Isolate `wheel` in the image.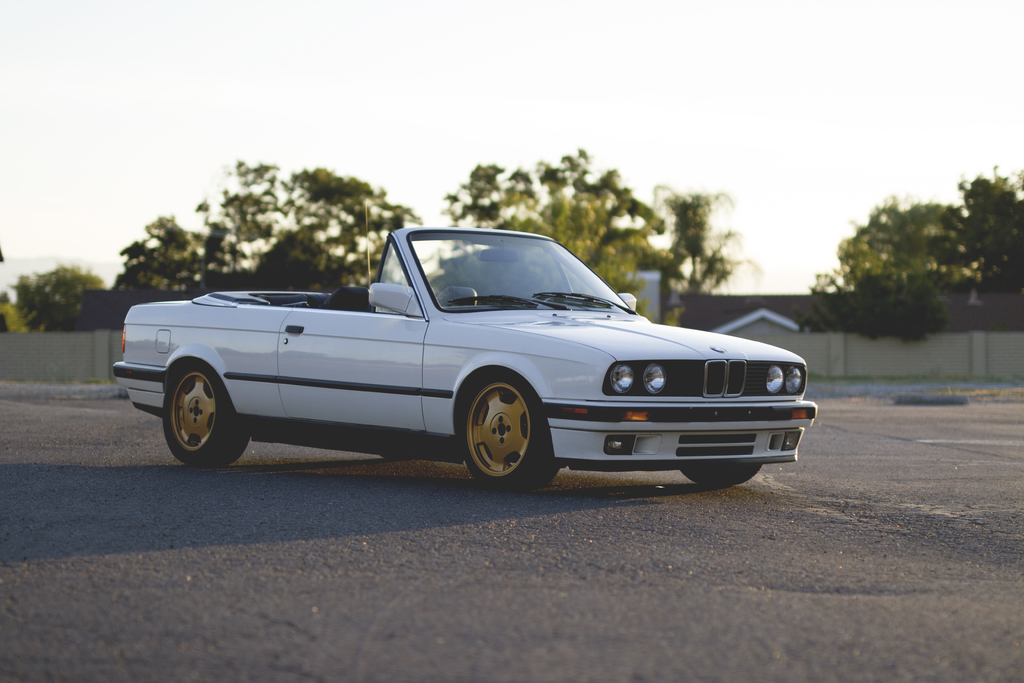
Isolated region: (161, 357, 254, 466).
